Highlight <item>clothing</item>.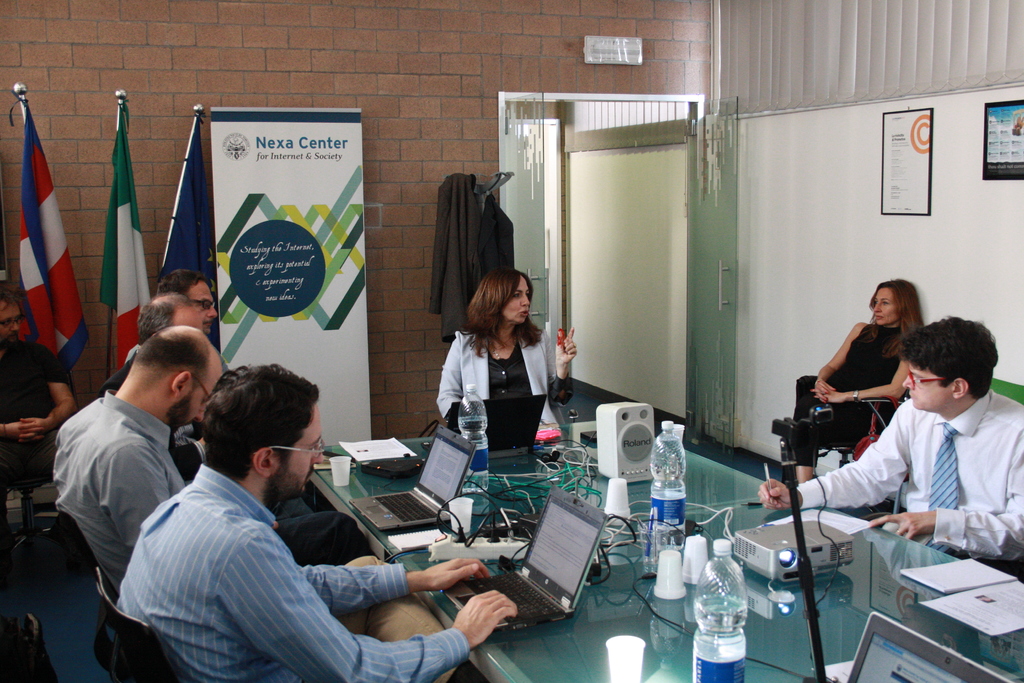
Highlighted region: 49:388:186:577.
